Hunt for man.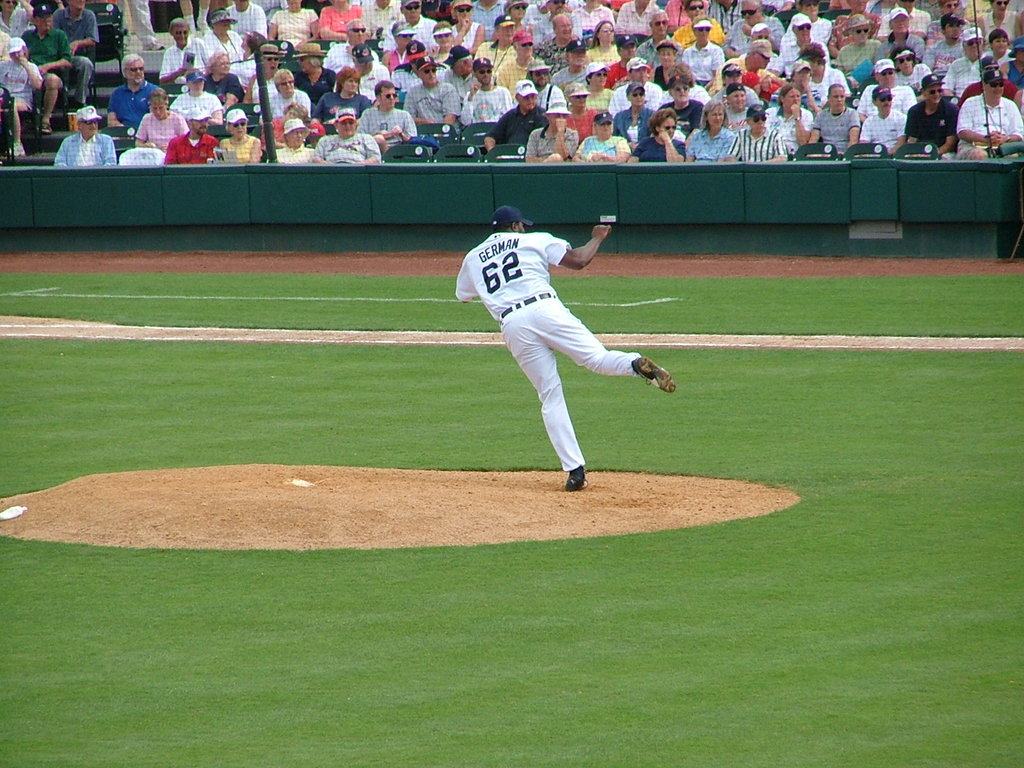
Hunted down at bbox(399, 0, 463, 52).
